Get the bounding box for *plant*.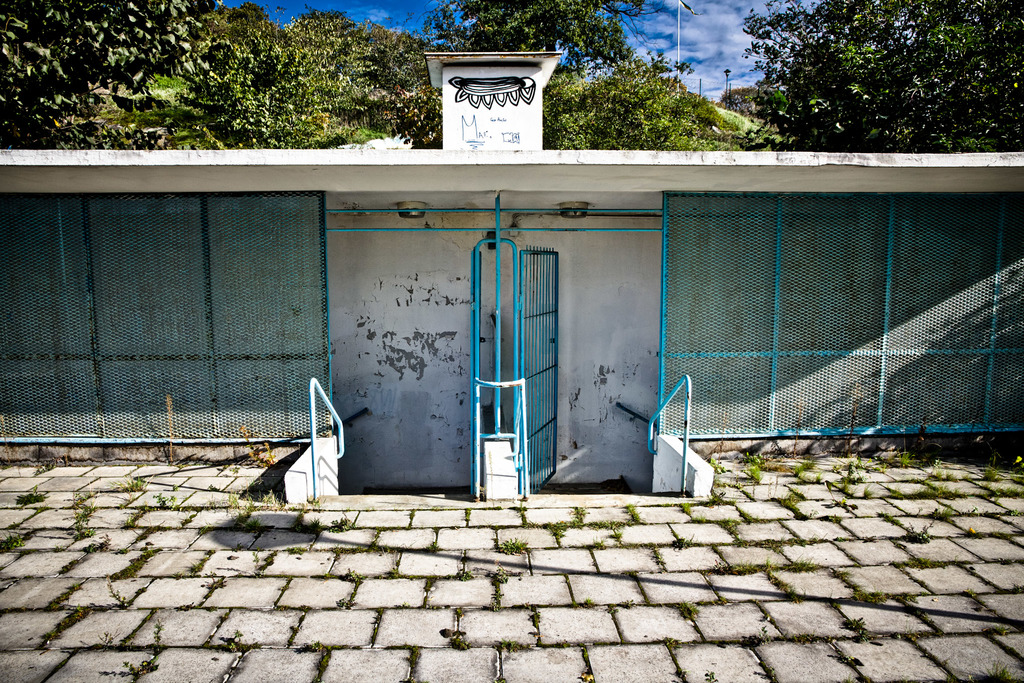
<region>870, 508, 932, 549</region>.
